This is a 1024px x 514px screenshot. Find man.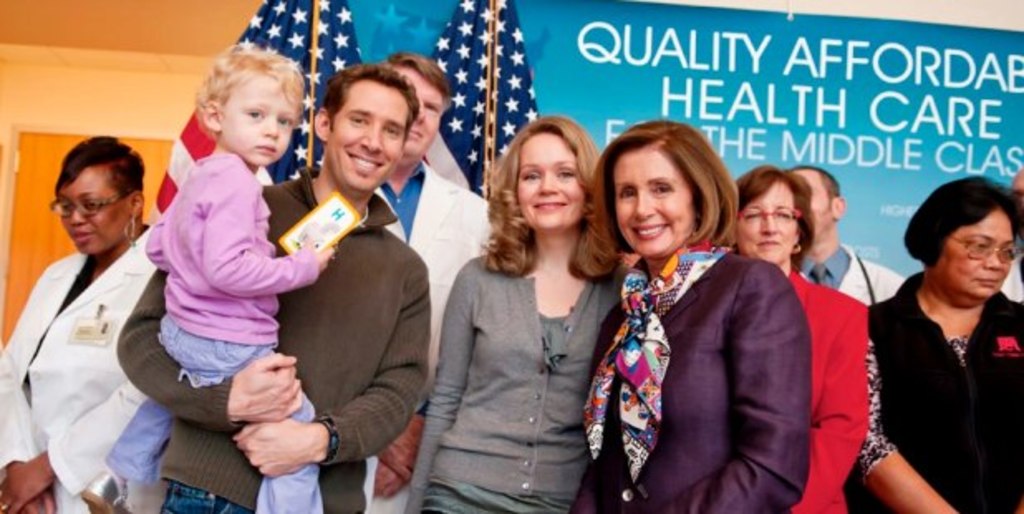
Bounding box: Rect(789, 169, 901, 303).
